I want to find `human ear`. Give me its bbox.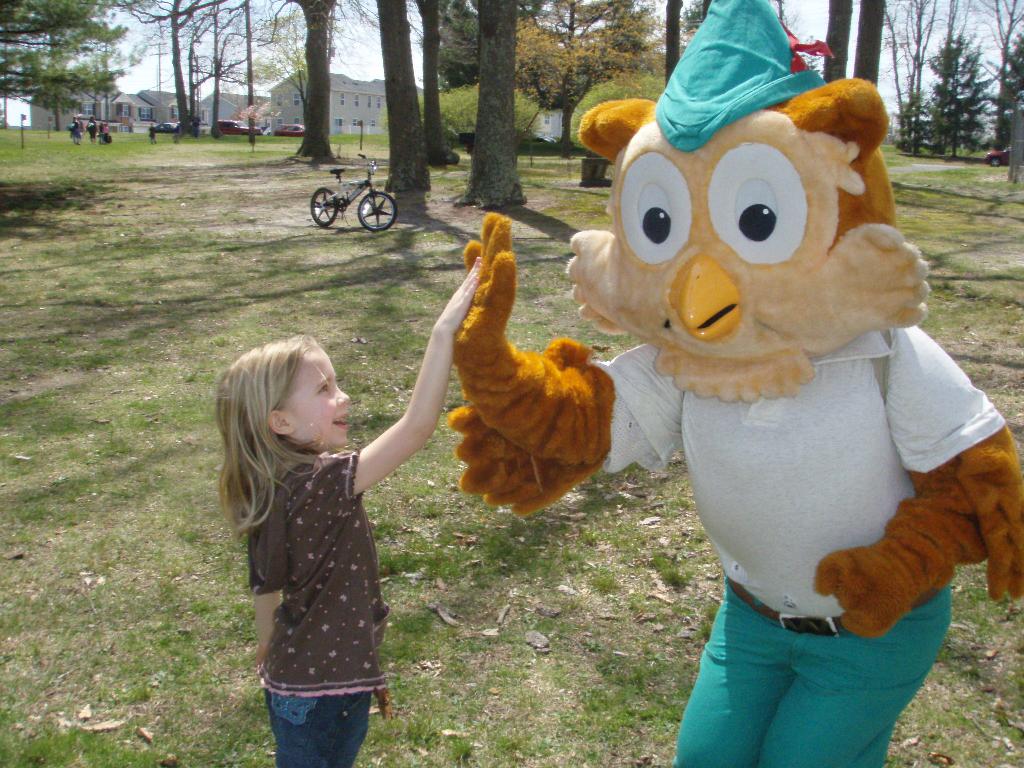
locate(269, 408, 292, 431).
